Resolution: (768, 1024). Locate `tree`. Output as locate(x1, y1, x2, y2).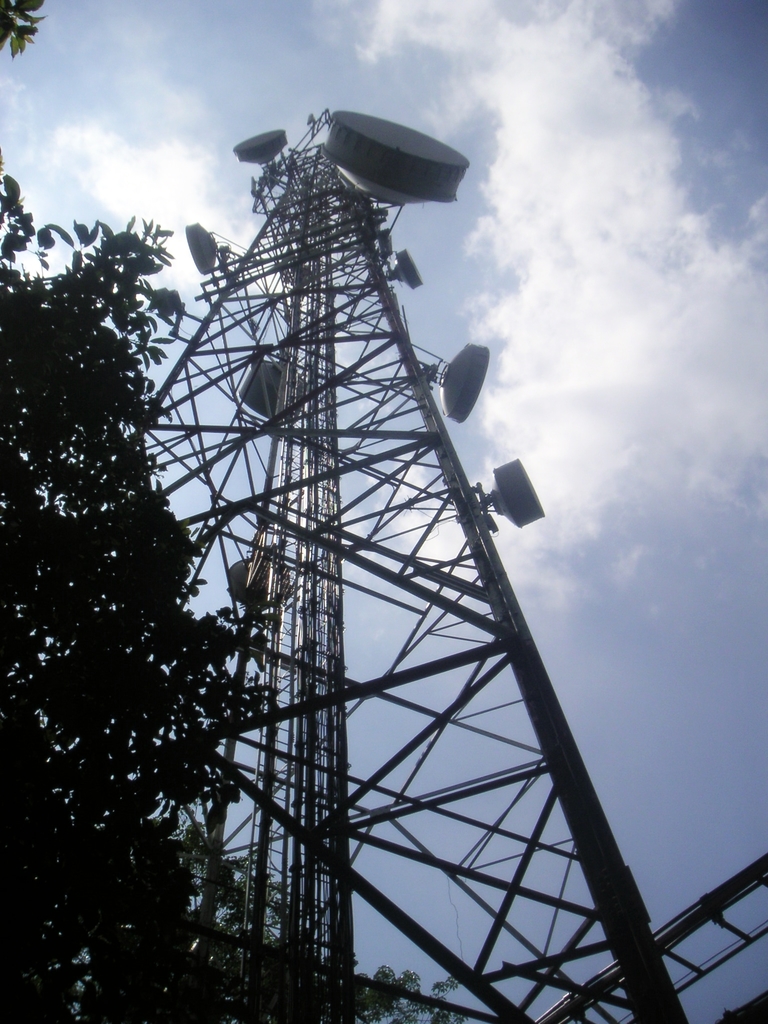
locate(0, 0, 341, 1023).
